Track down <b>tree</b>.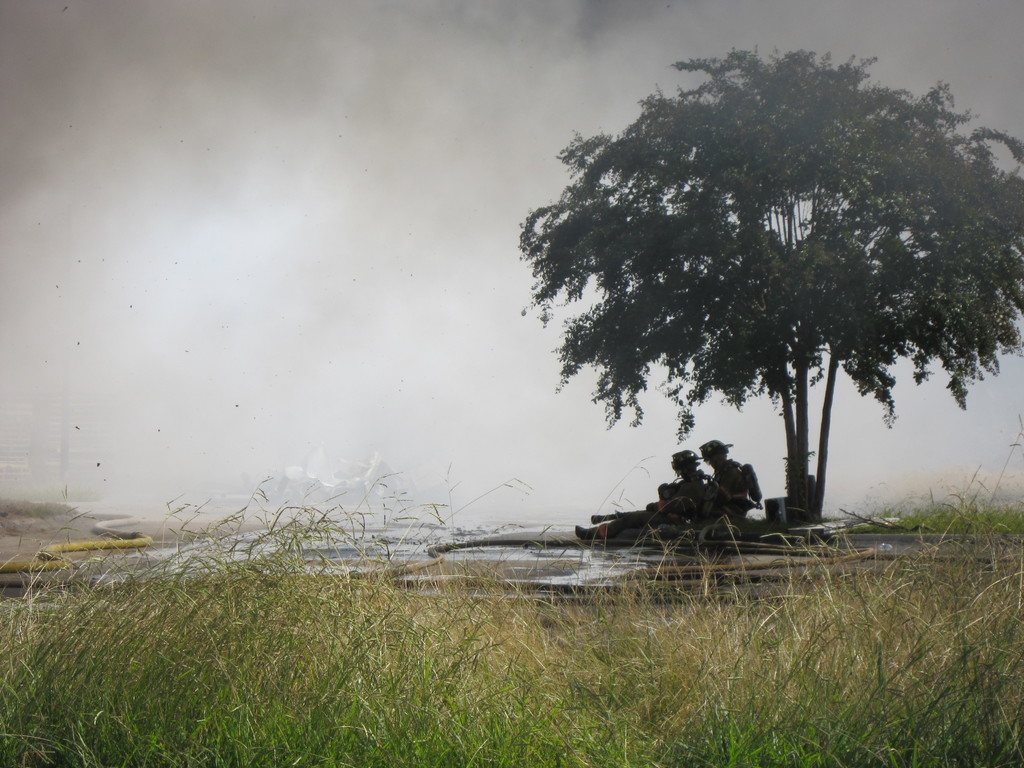
Tracked to locate(521, 49, 1008, 533).
